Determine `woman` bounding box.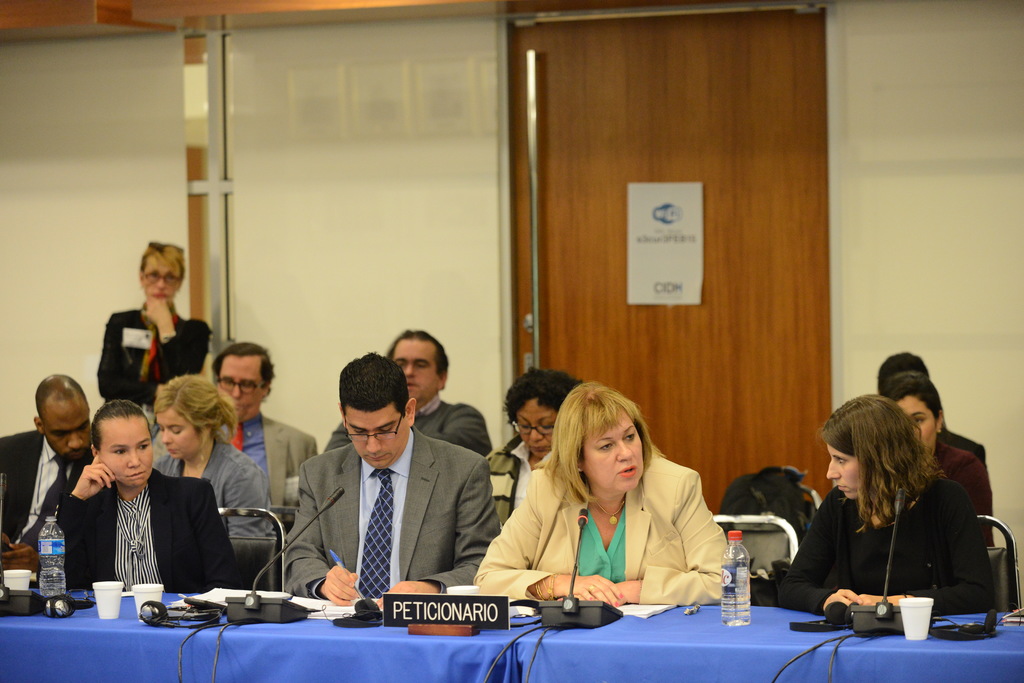
Determined: <region>144, 371, 278, 543</region>.
